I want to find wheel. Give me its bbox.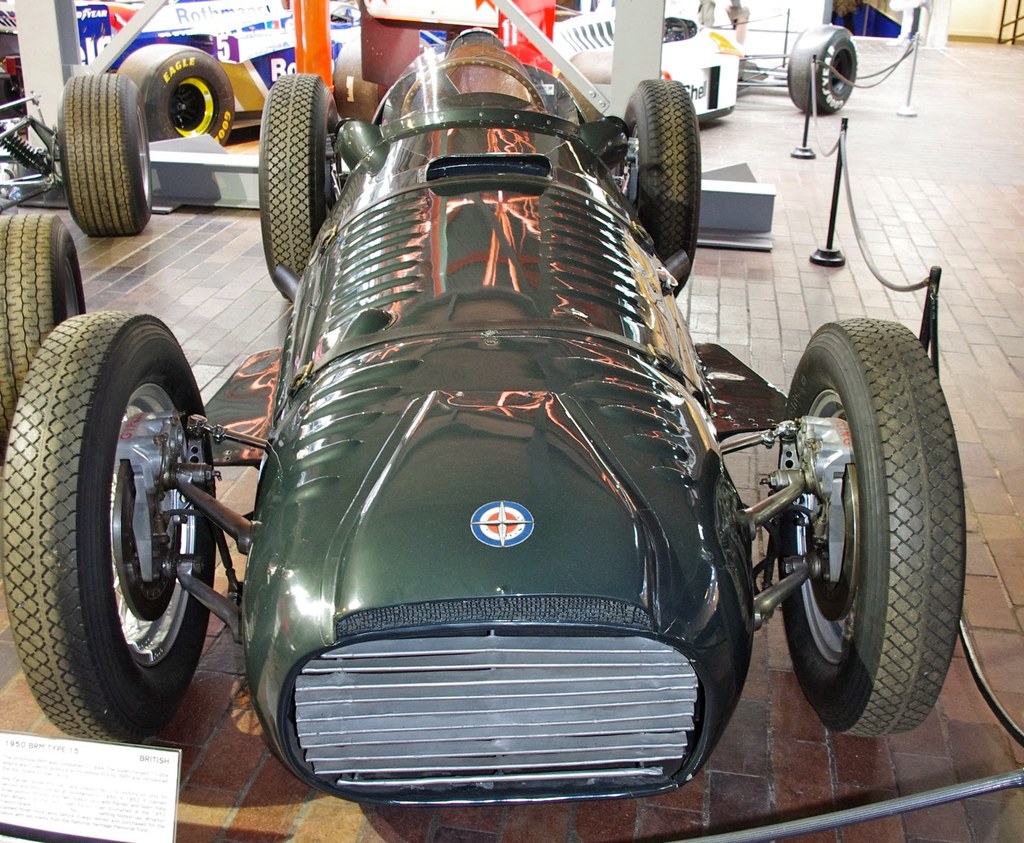
box=[0, 202, 93, 464].
